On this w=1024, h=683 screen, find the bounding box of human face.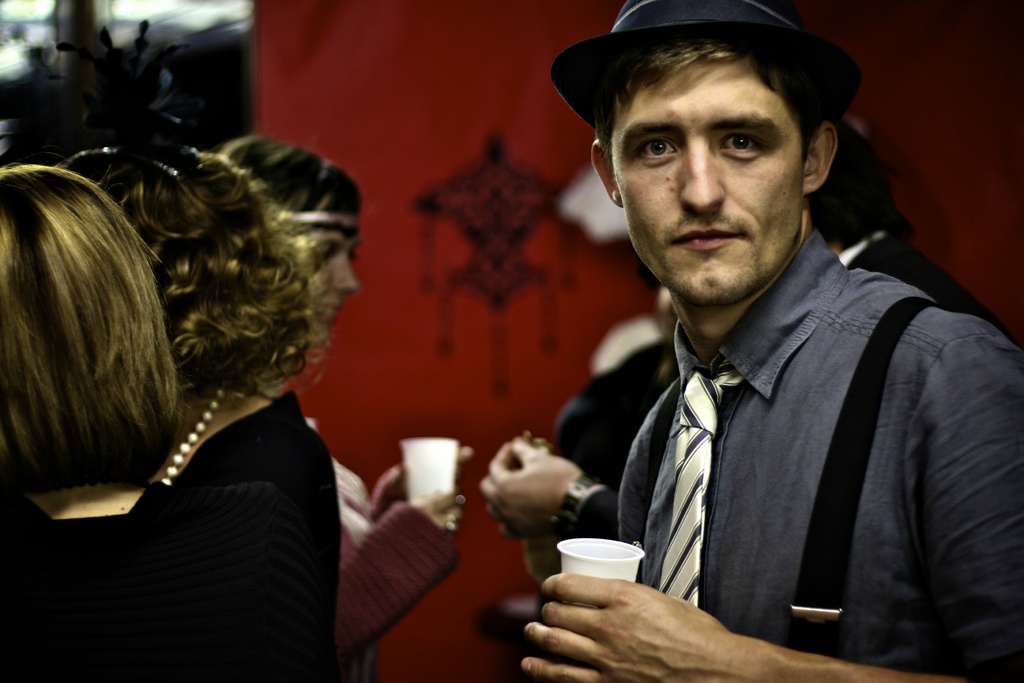
Bounding box: (303,214,364,348).
